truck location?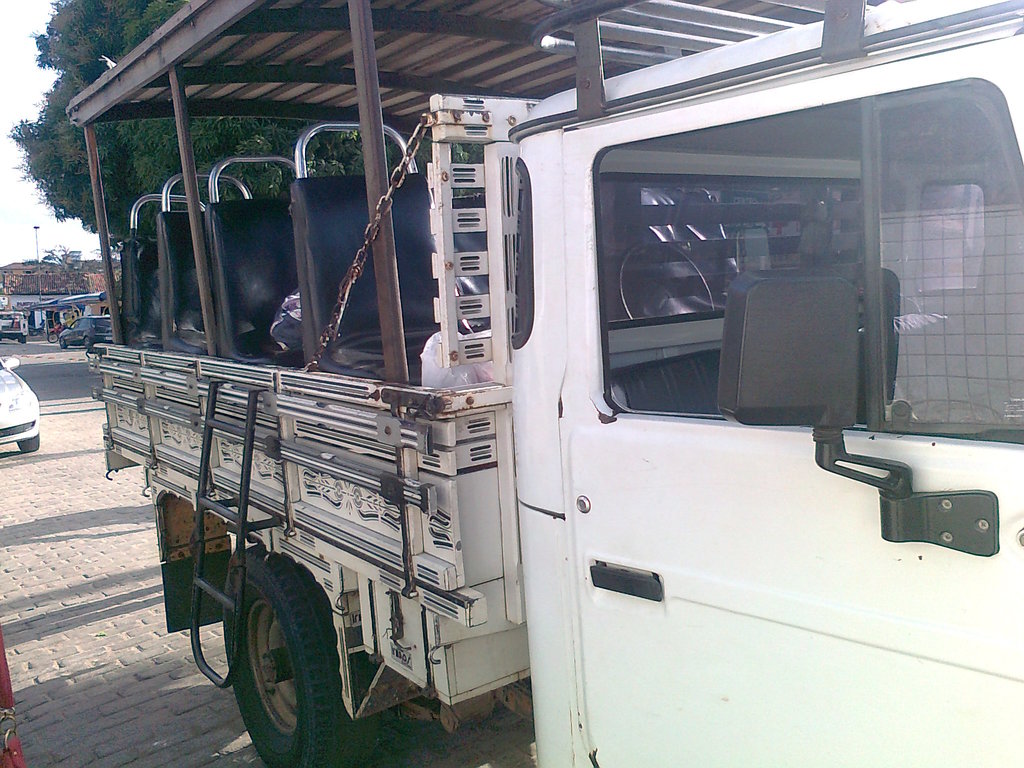
x1=136 y1=71 x2=1007 y2=750
